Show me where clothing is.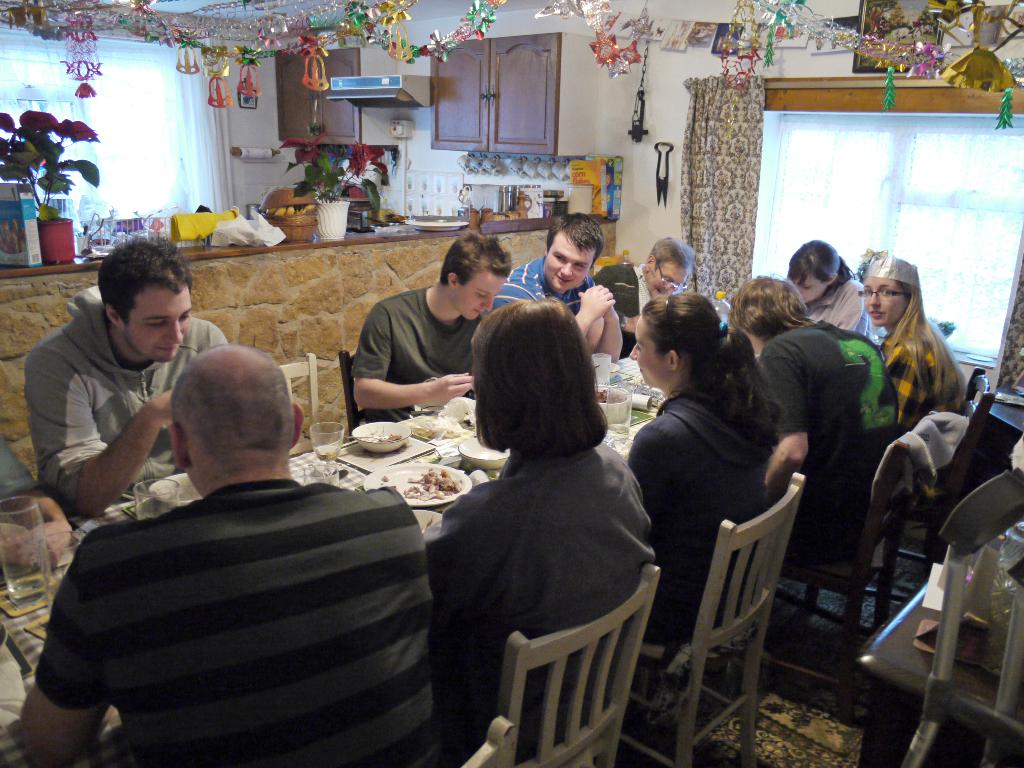
clothing is at [left=349, top=284, right=493, bottom=430].
